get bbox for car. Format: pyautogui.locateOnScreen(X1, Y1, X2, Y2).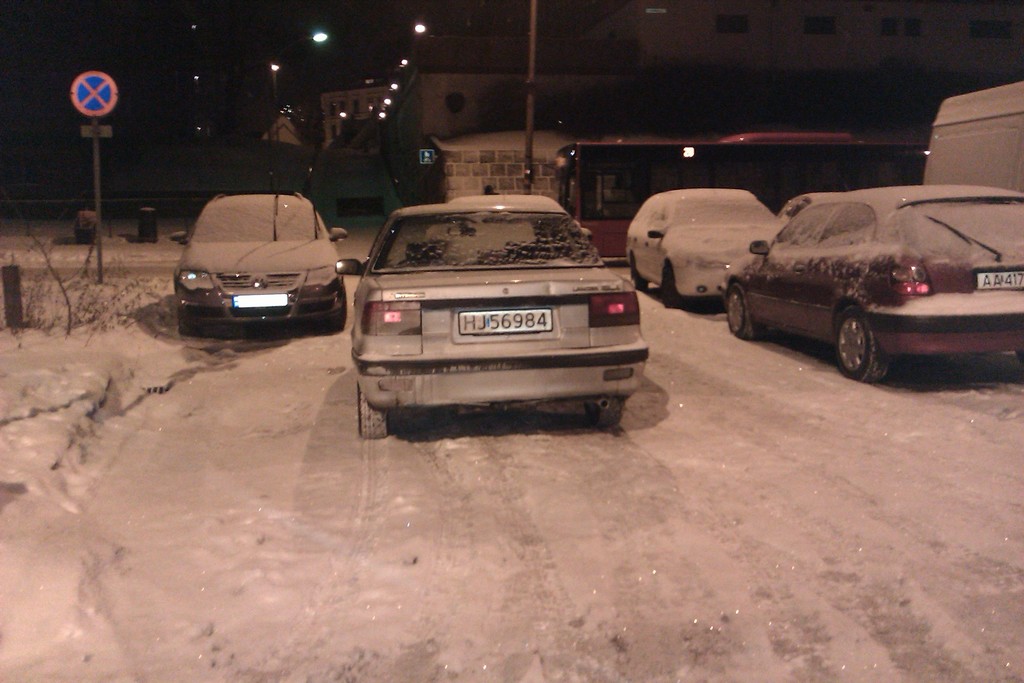
pyautogui.locateOnScreen(330, 192, 650, 445).
